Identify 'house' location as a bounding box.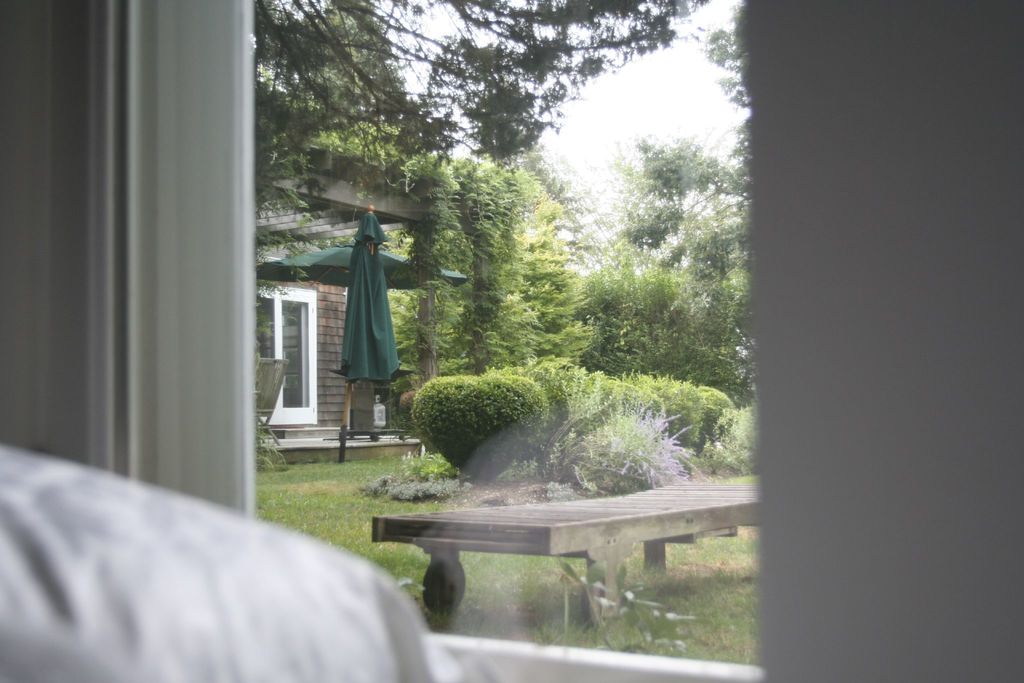
<box>0,0,1023,682</box>.
